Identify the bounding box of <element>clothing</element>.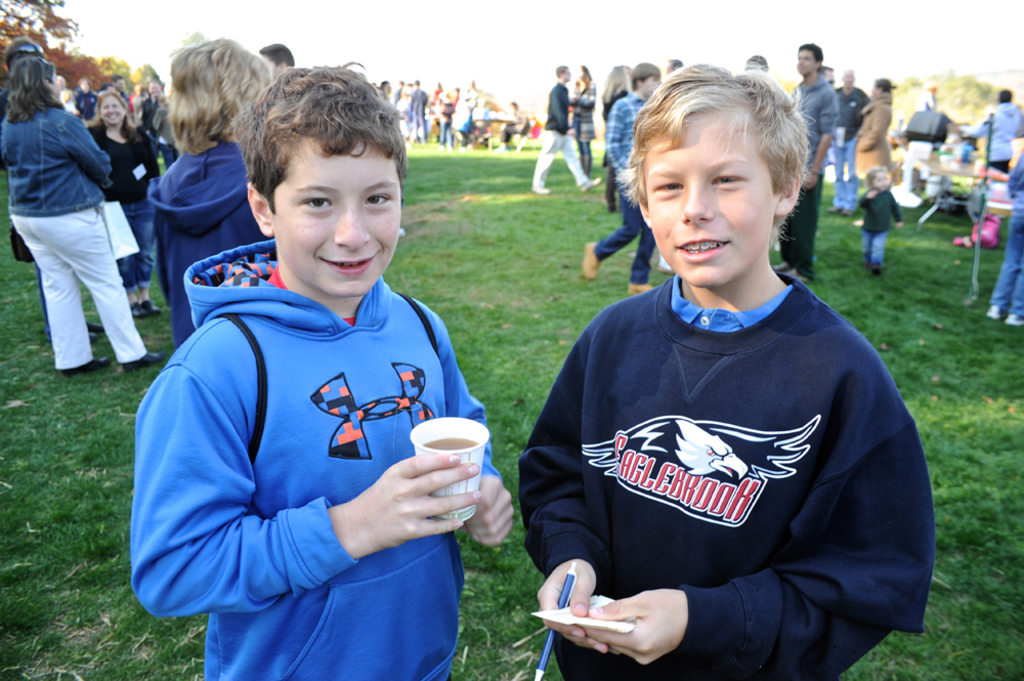
{"left": 977, "top": 107, "right": 1023, "bottom": 186}.
